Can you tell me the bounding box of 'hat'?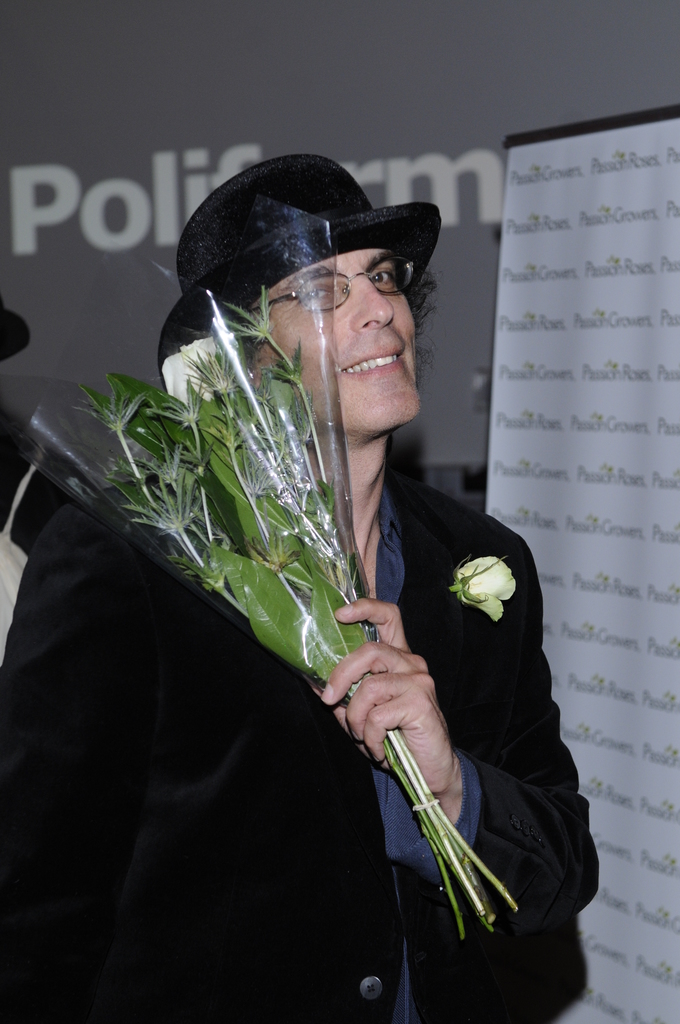
left=154, top=154, right=441, bottom=392.
